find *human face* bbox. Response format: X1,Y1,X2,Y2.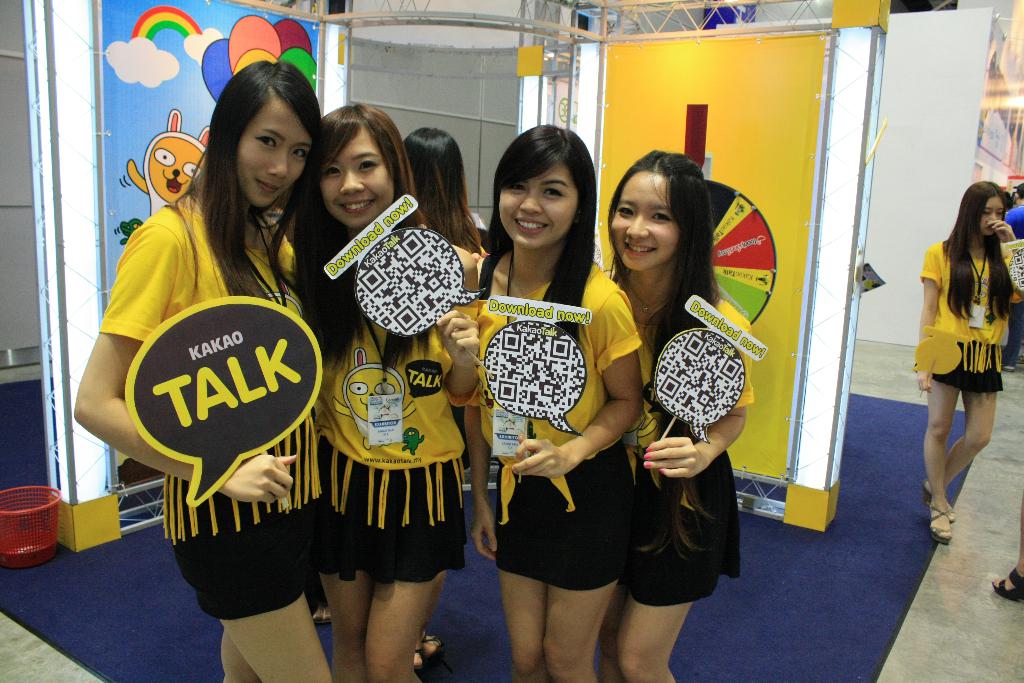
236,113,308,205.
